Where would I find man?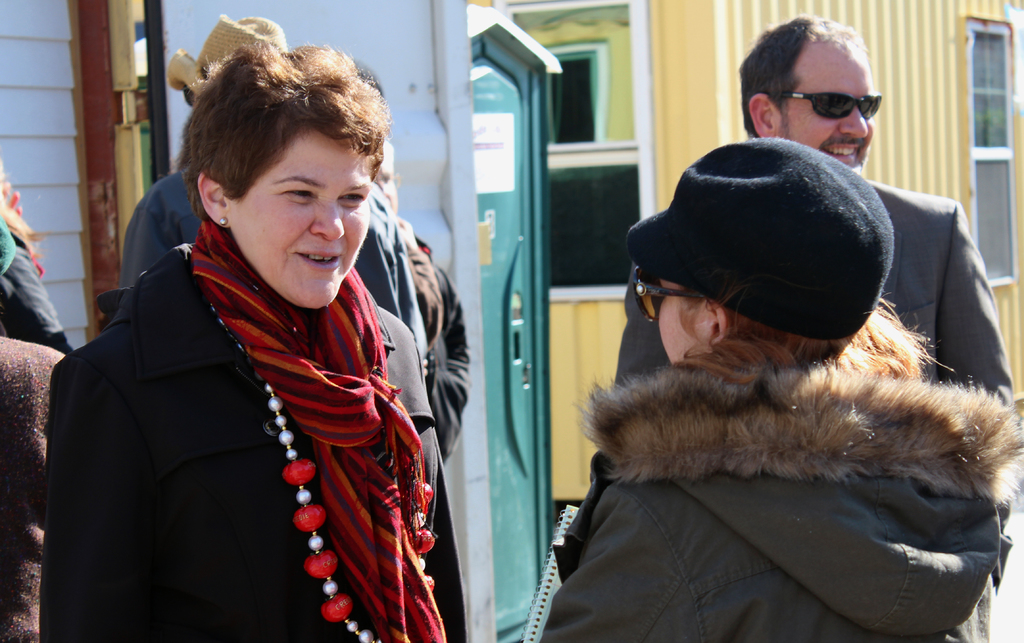
At bbox=[606, 6, 998, 642].
